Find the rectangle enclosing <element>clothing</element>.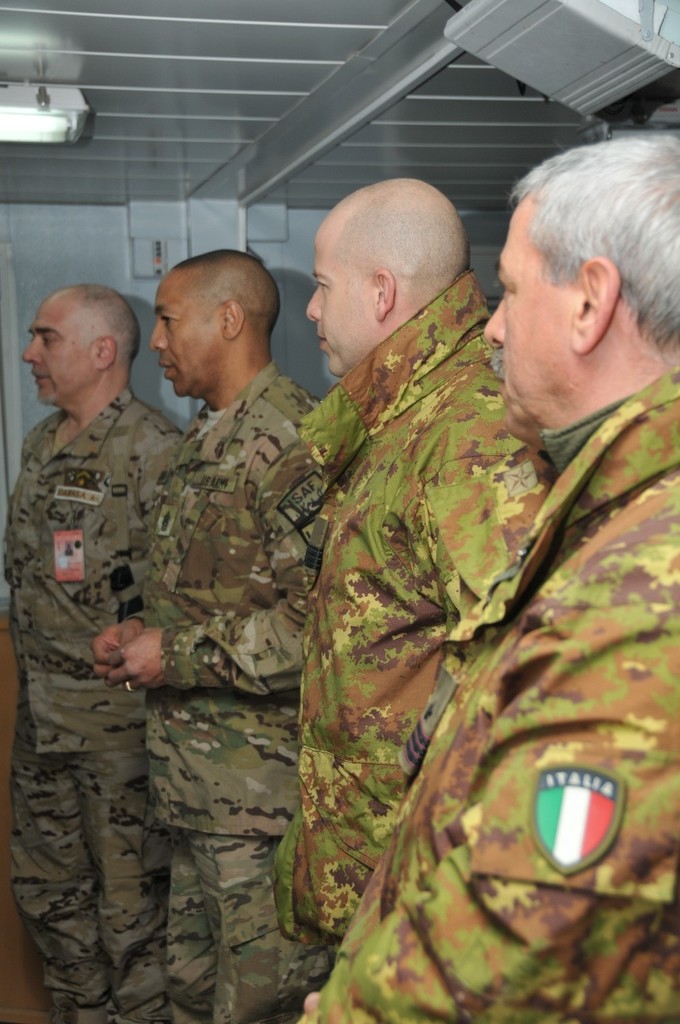
[x1=0, y1=386, x2=192, y2=1023].
